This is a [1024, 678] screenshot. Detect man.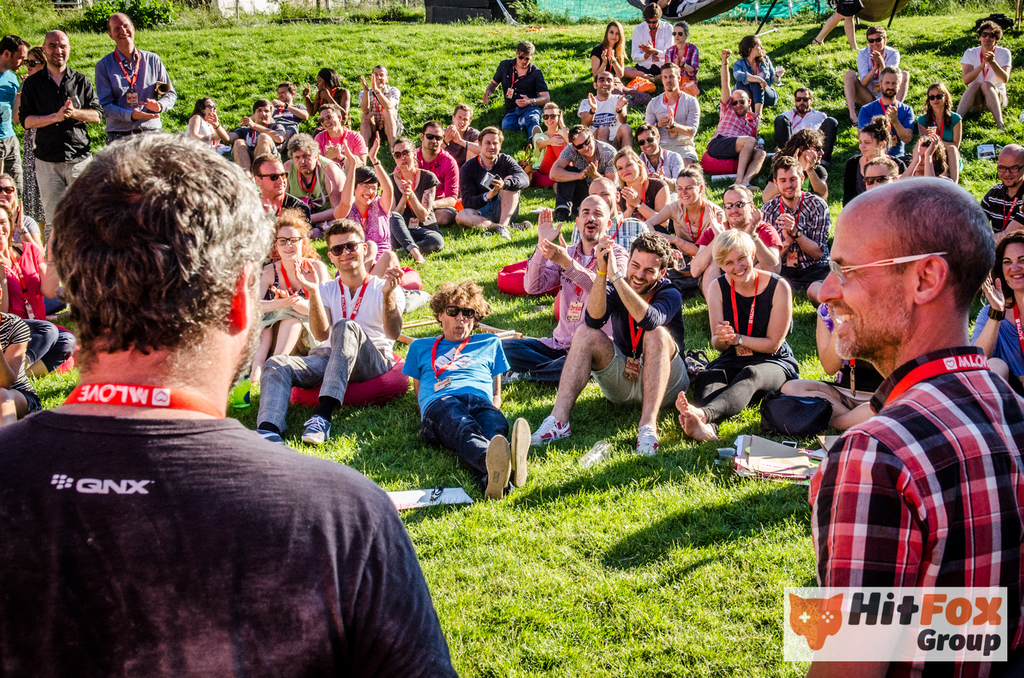
box=[316, 102, 369, 169].
